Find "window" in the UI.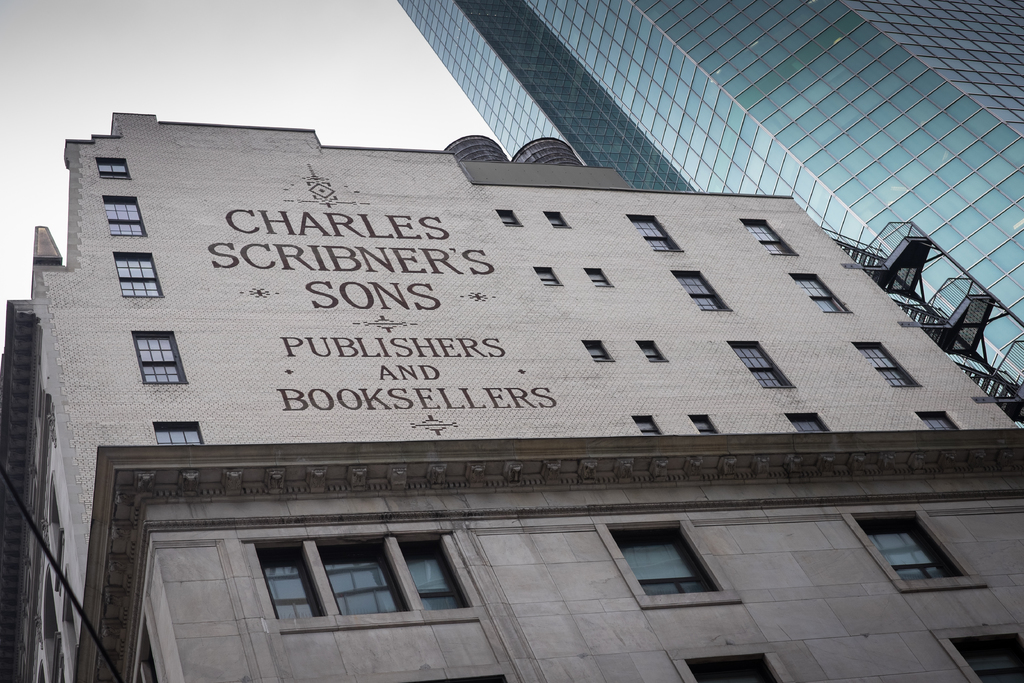
UI element at 155/422/201/443.
